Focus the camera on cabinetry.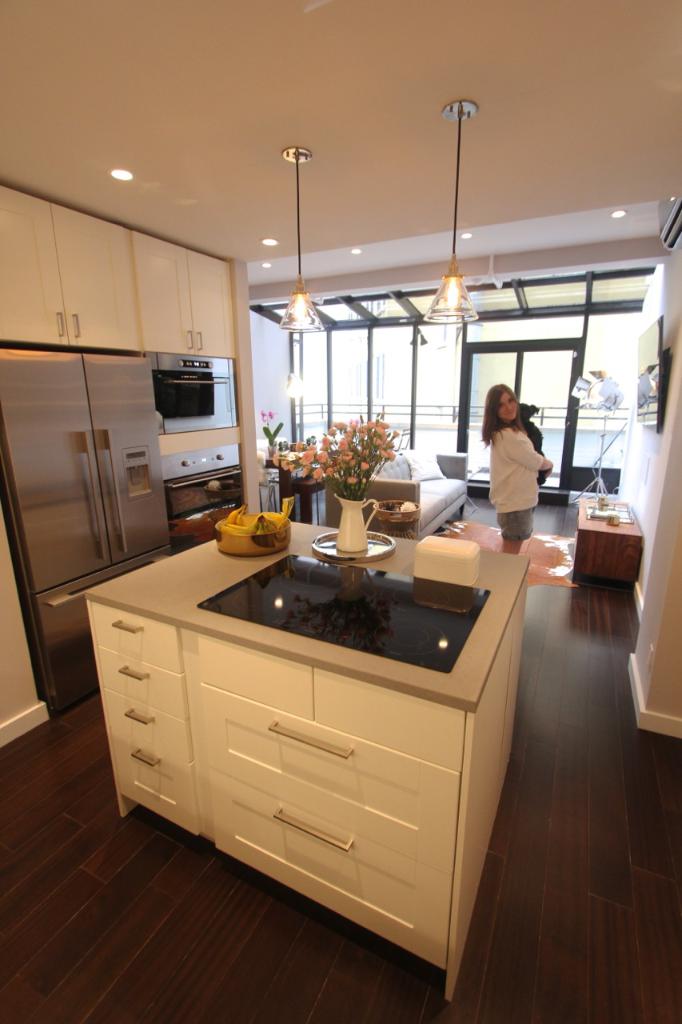
Focus region: [x1=0, y1=174, x2=243, y2=709].
